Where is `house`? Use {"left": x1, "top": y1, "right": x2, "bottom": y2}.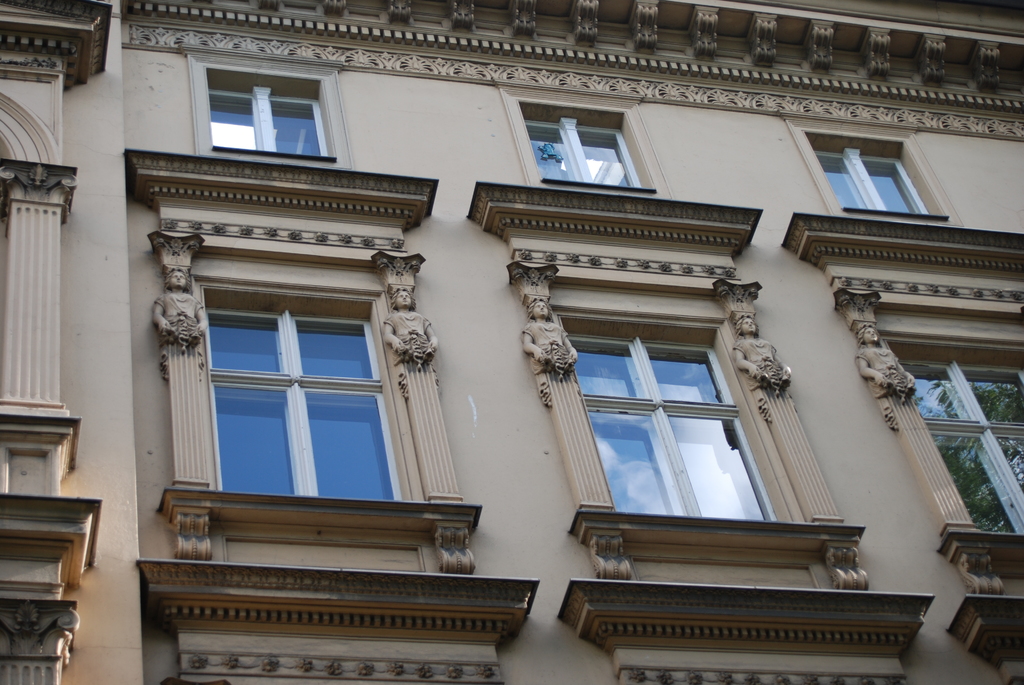
{"left": 0, "top": 0, "right": 1023, "bottom": 684}.
